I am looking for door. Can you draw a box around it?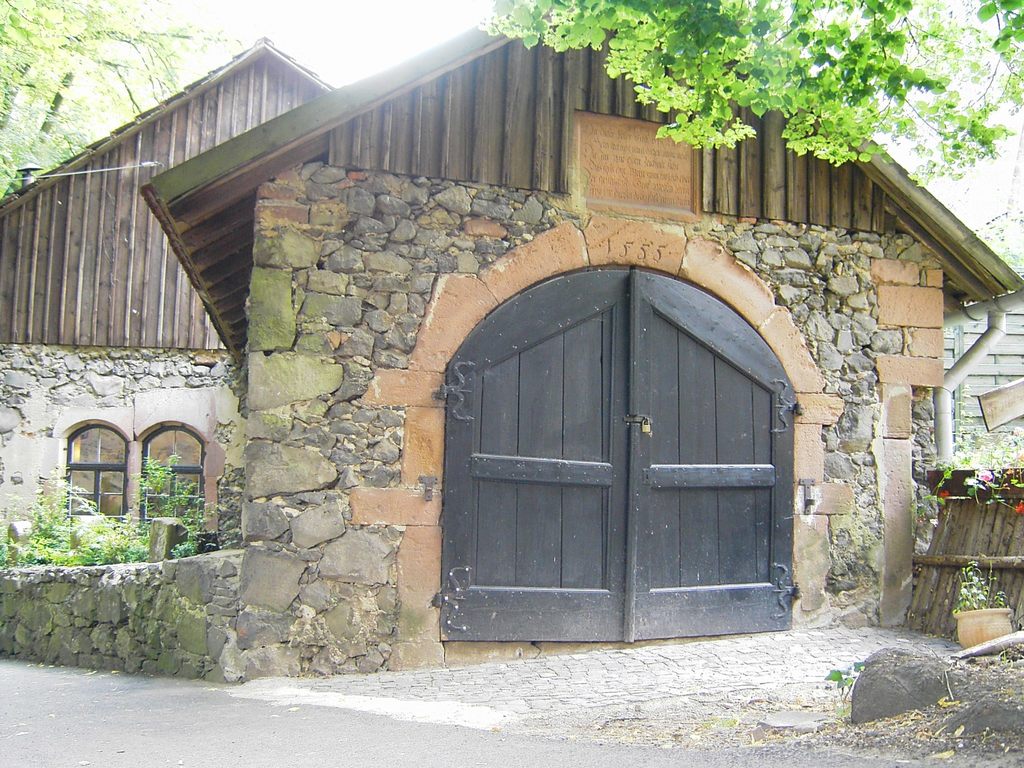
Sure, the bounding box is select_region(440, 286, 802, 653).
